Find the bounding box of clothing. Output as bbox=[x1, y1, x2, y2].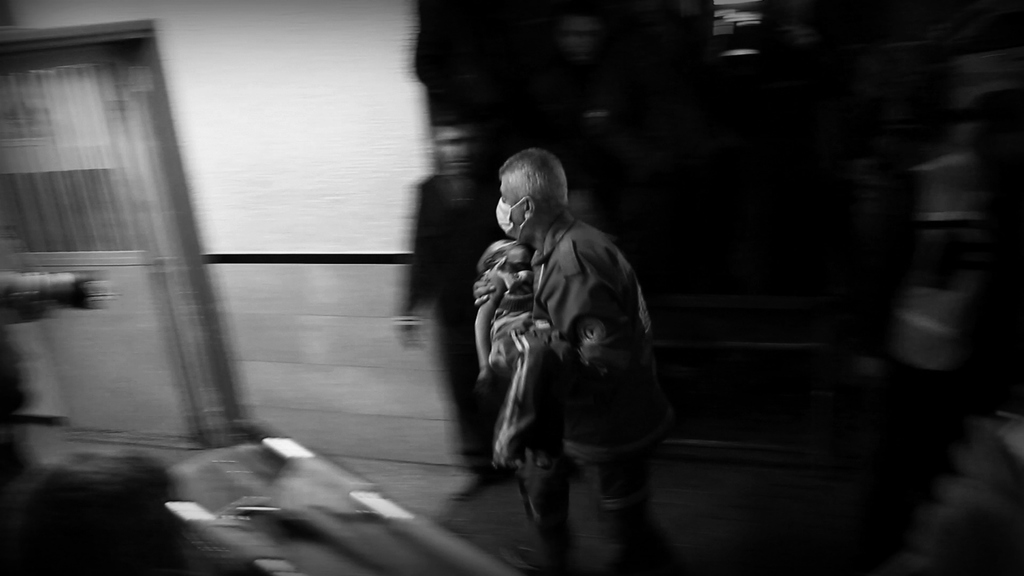
bbox=[494, 245, 566, 436].
